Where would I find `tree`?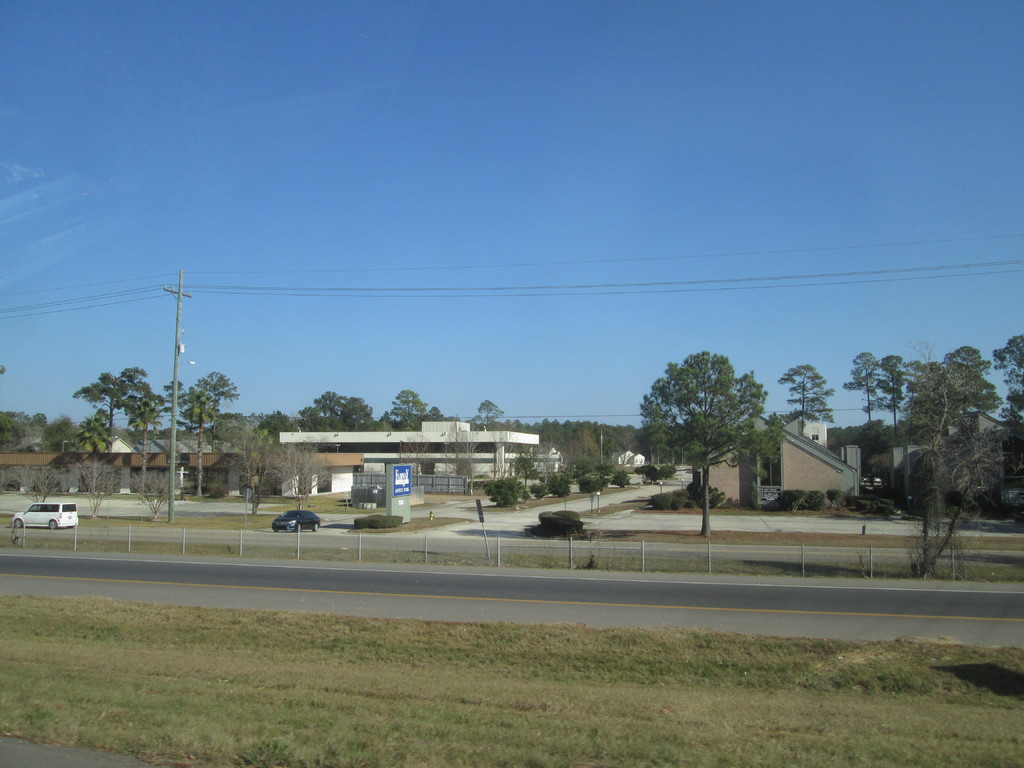
At crop(578, 475, 609, 491).
